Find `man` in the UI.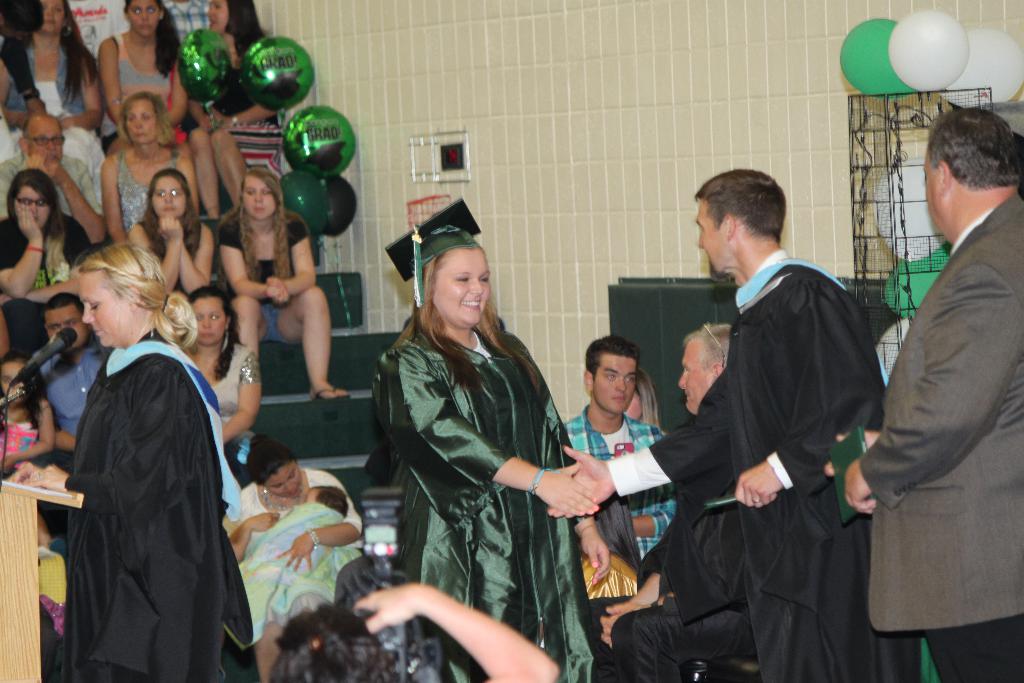
UI element at box(579, 319, 751, 682).
